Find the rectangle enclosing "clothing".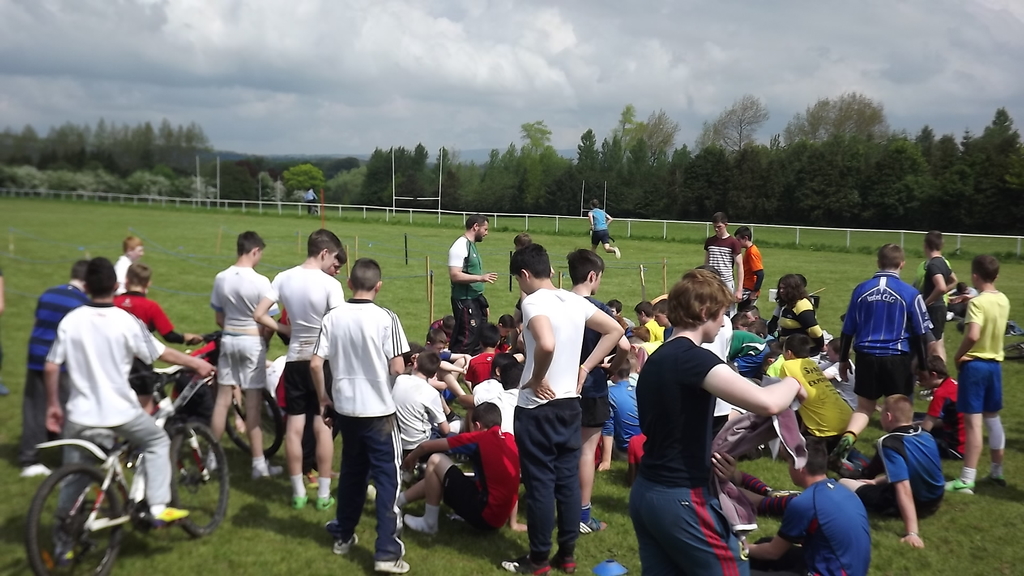
pyautogui.locateOnScreen(776, 356, 859, 477).
